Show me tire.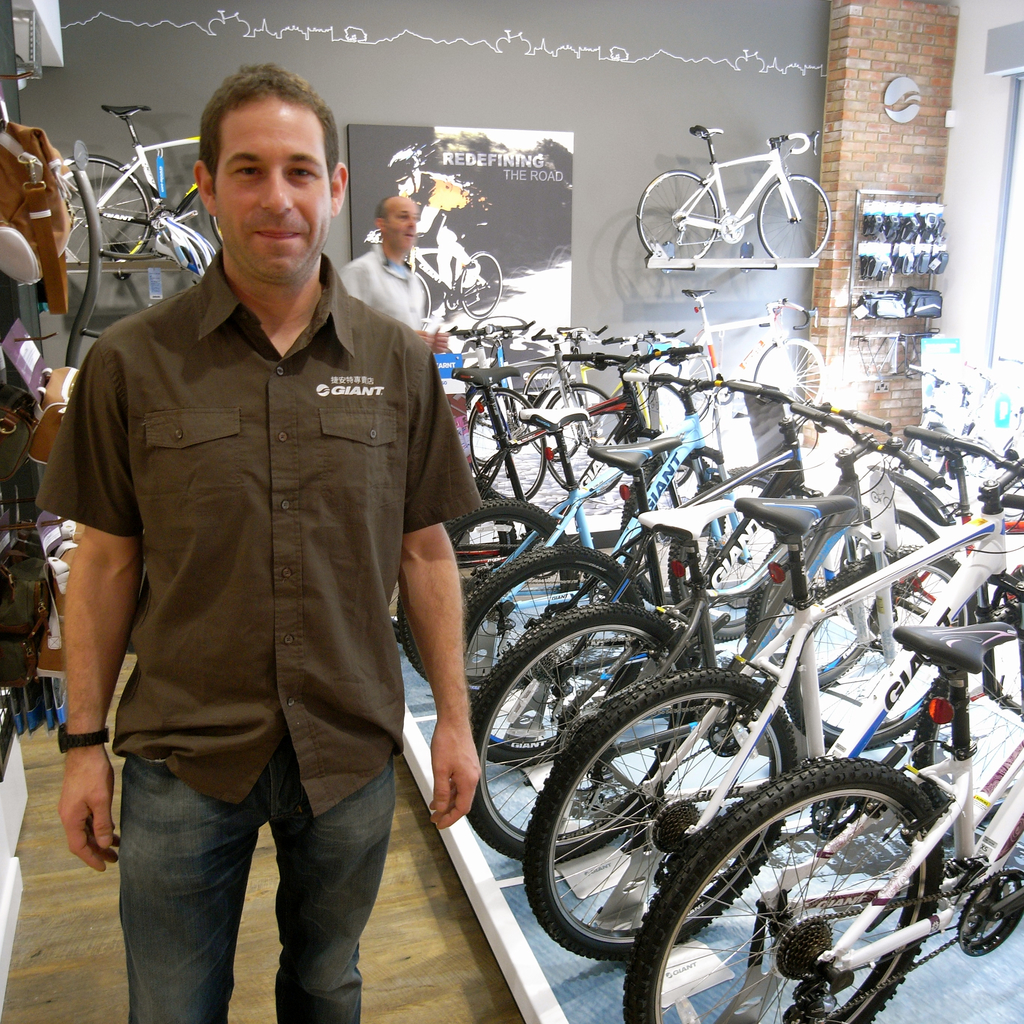
tire is here: <bbox>620, 451, 725, 605</bbox>.
